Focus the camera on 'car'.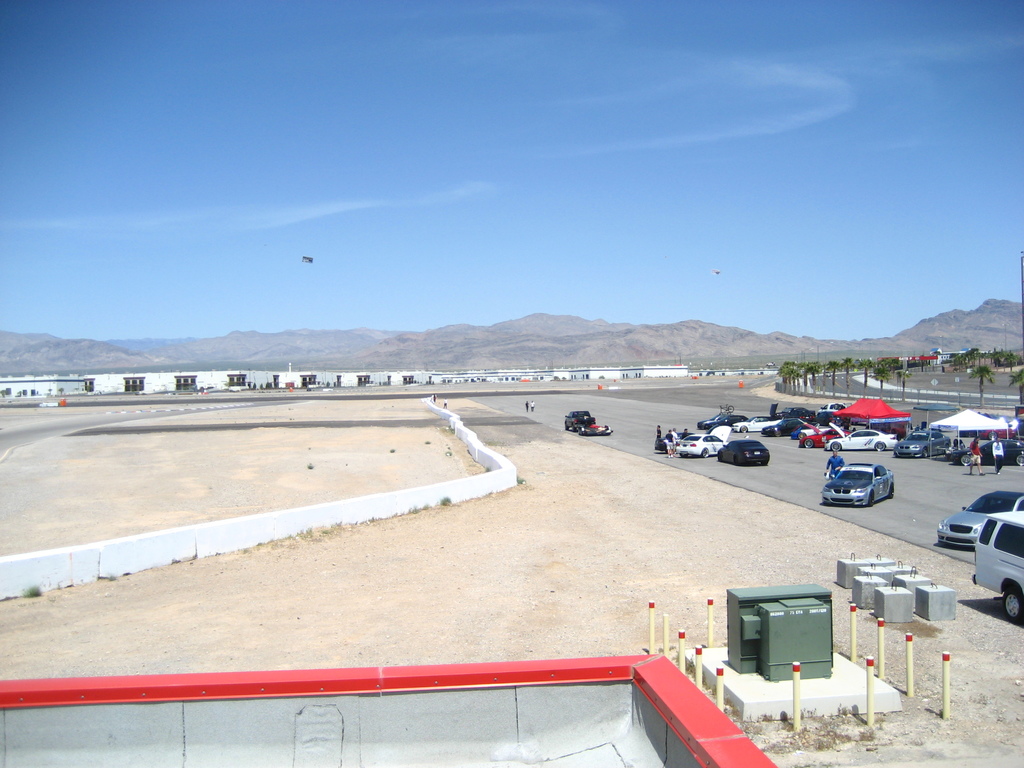
Focus region: rect(970, 511, 1023, 623).
